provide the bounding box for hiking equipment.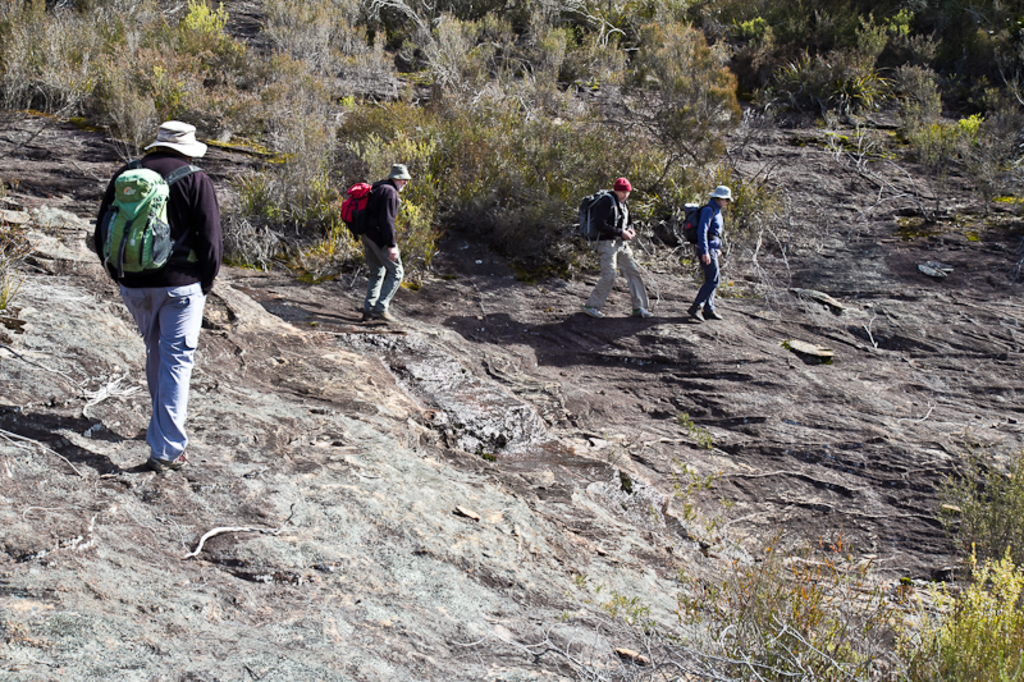
rect(575, 192, 626, 255).
